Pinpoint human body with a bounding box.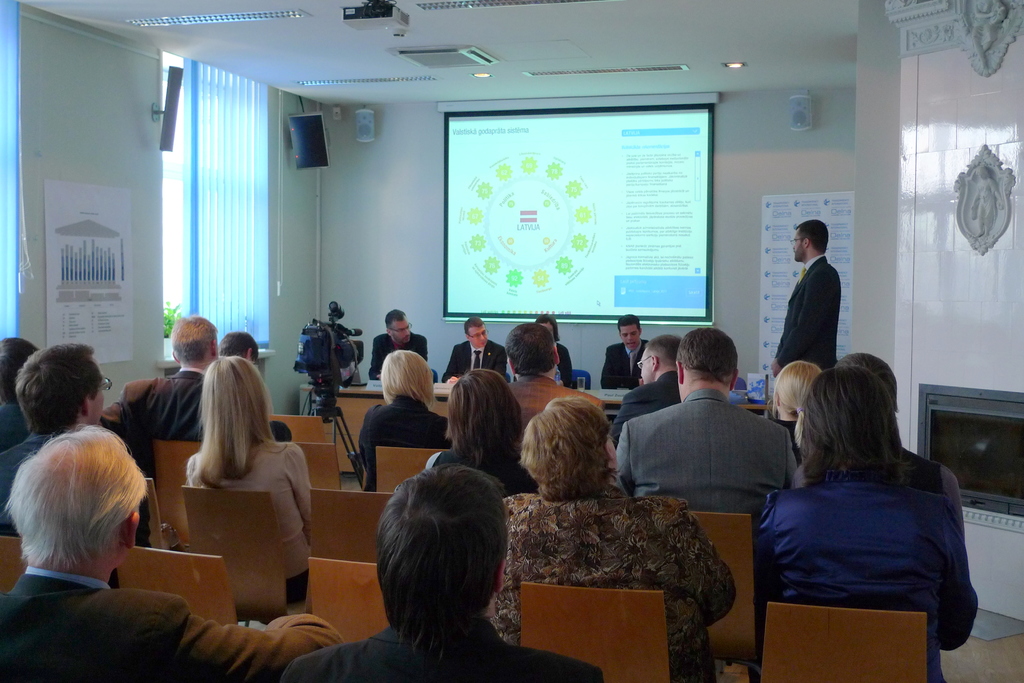
detection(188, 431, 321, 600).
